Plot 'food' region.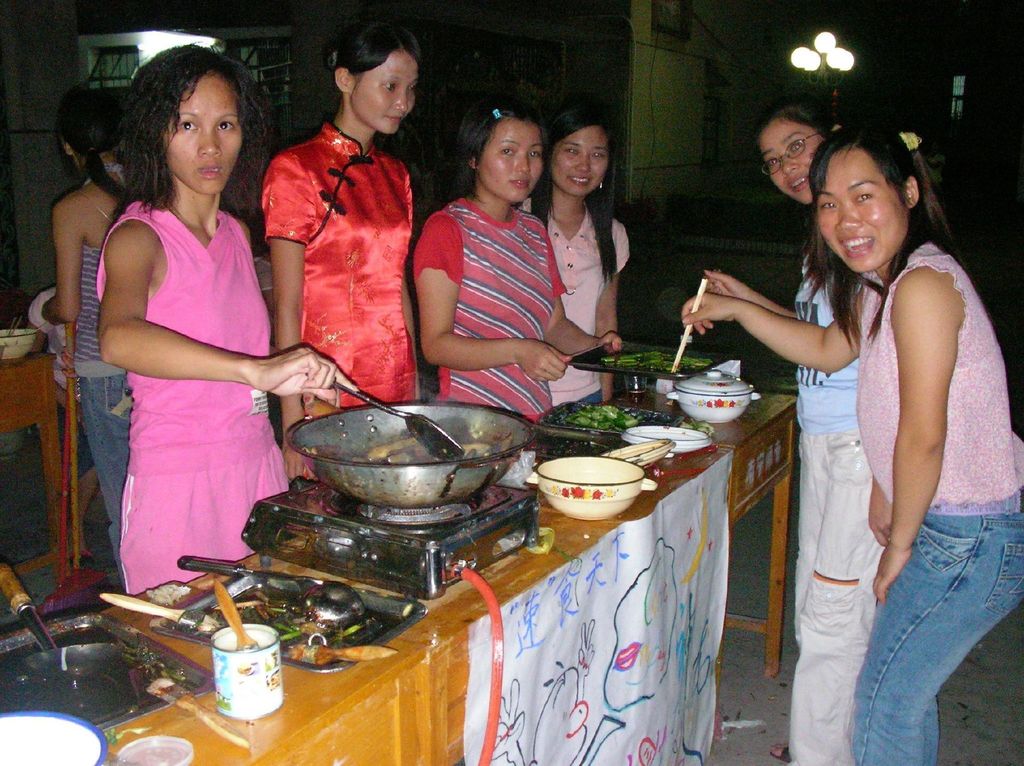
Plotted at left=103, top=728, right=153, bottom=744.
